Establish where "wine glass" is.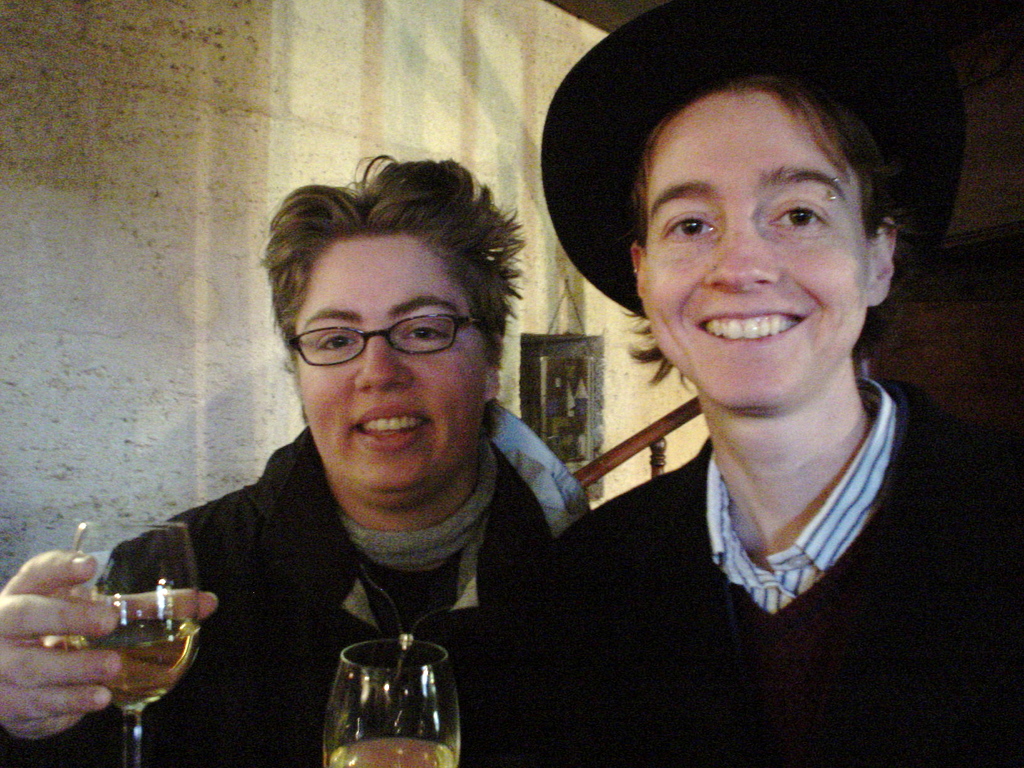
Established at pyautogui.locateOnScreen(323, 637, 460, 767).
